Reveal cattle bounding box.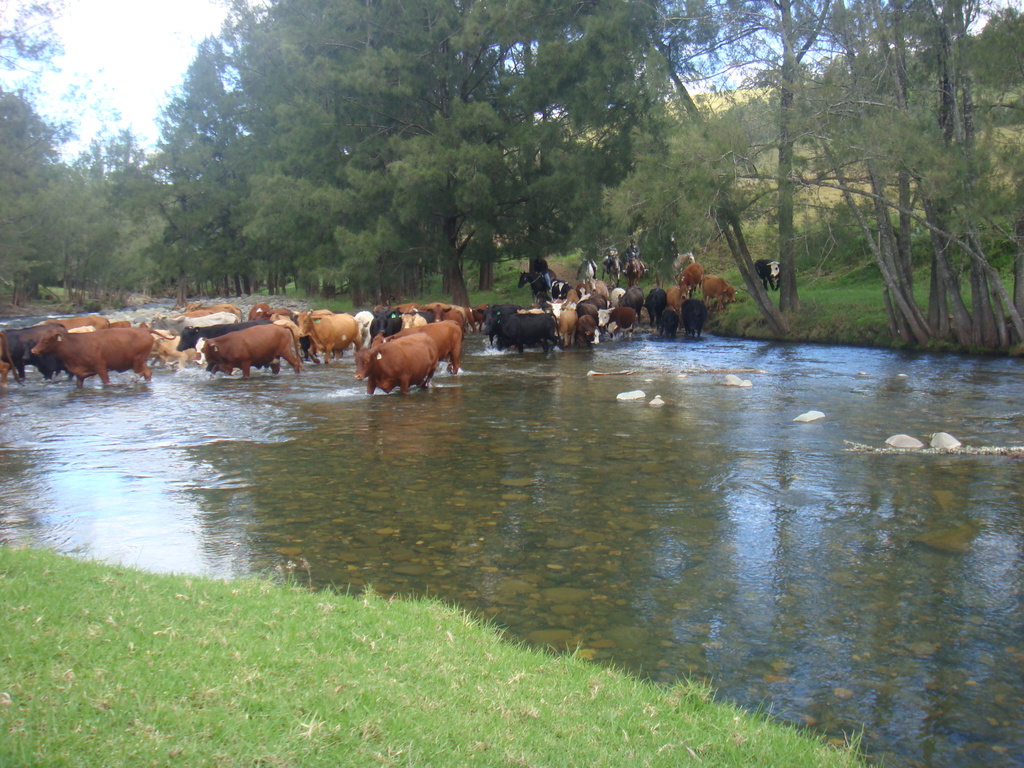
Revealed: box(113, 319, 132, 328).
